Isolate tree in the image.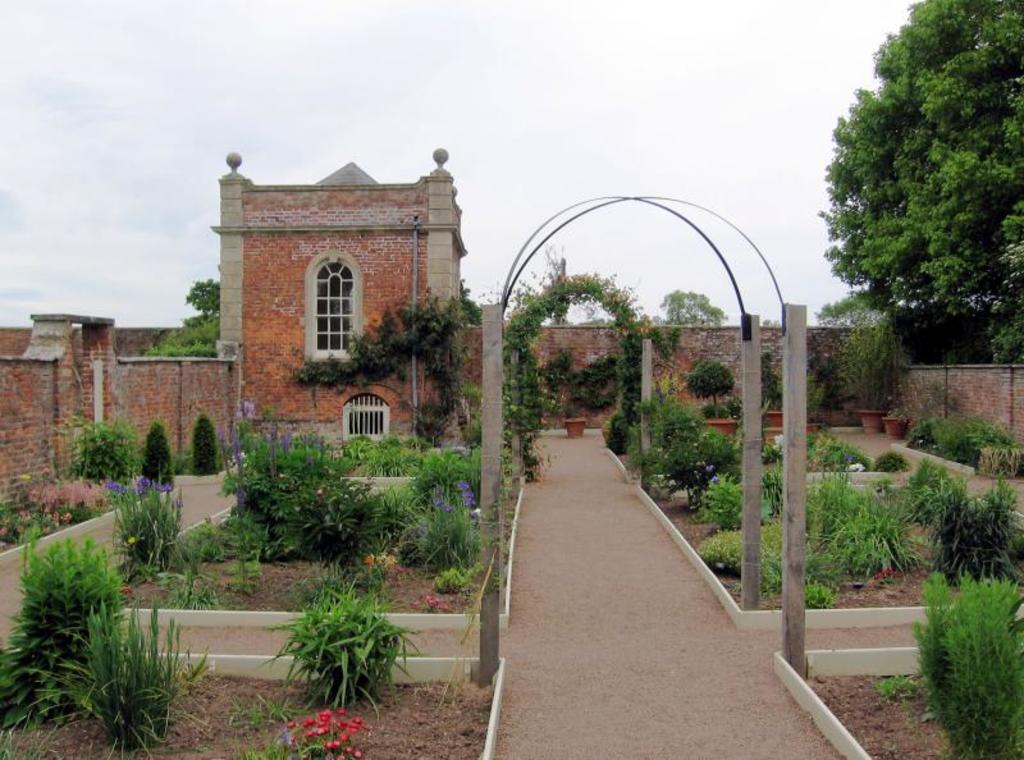
Isolated region: (left=541, top=344, right=616, bottom=412).
